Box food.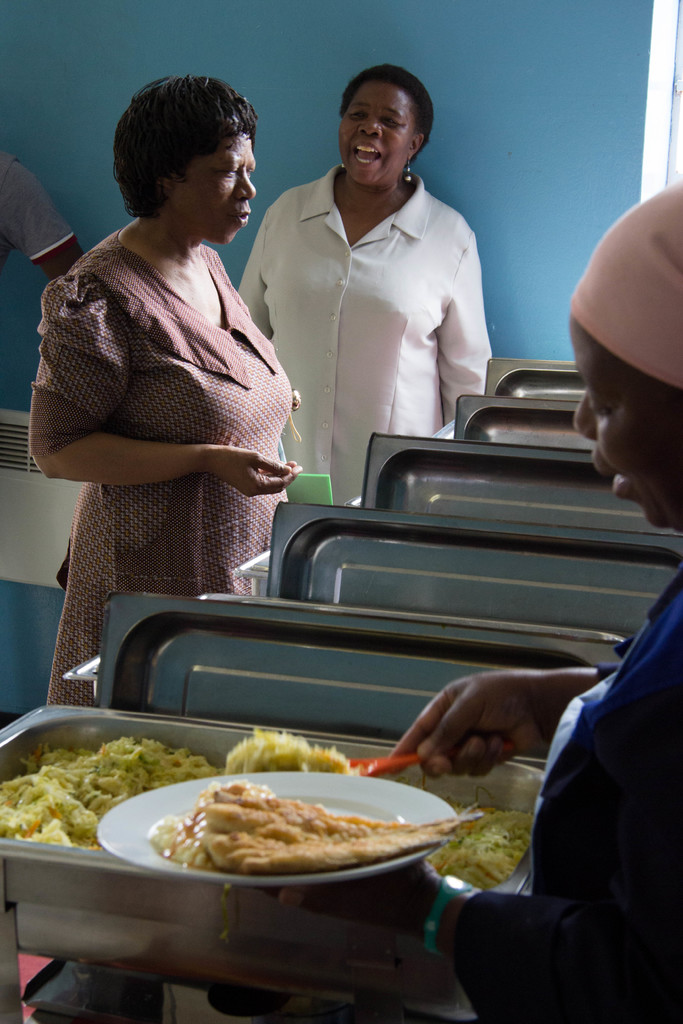
BBox(422, 809, 539, 895).
